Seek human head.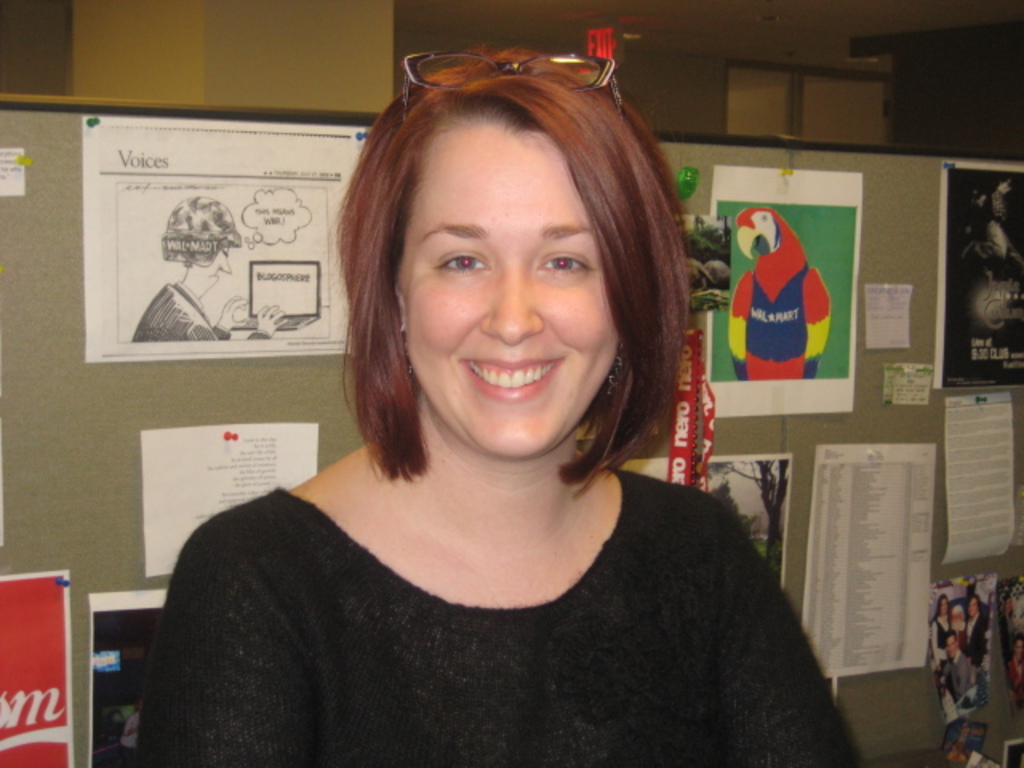
x1=365 y1=61 x2=662 y2=448.
